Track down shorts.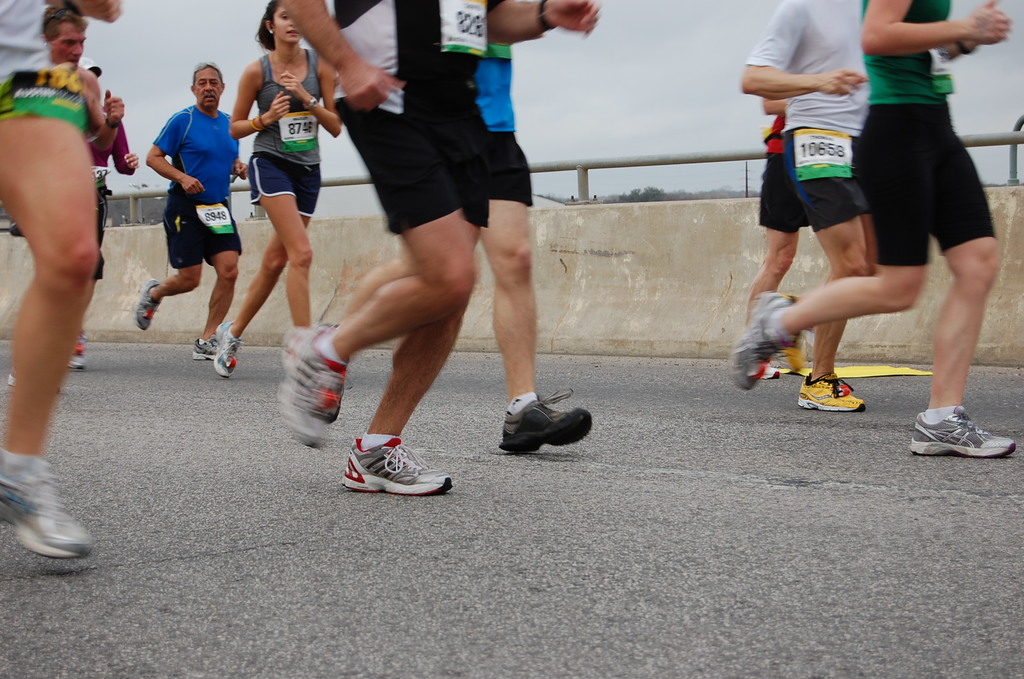
Tracked to l=786, t=127, r=865, b=233.
